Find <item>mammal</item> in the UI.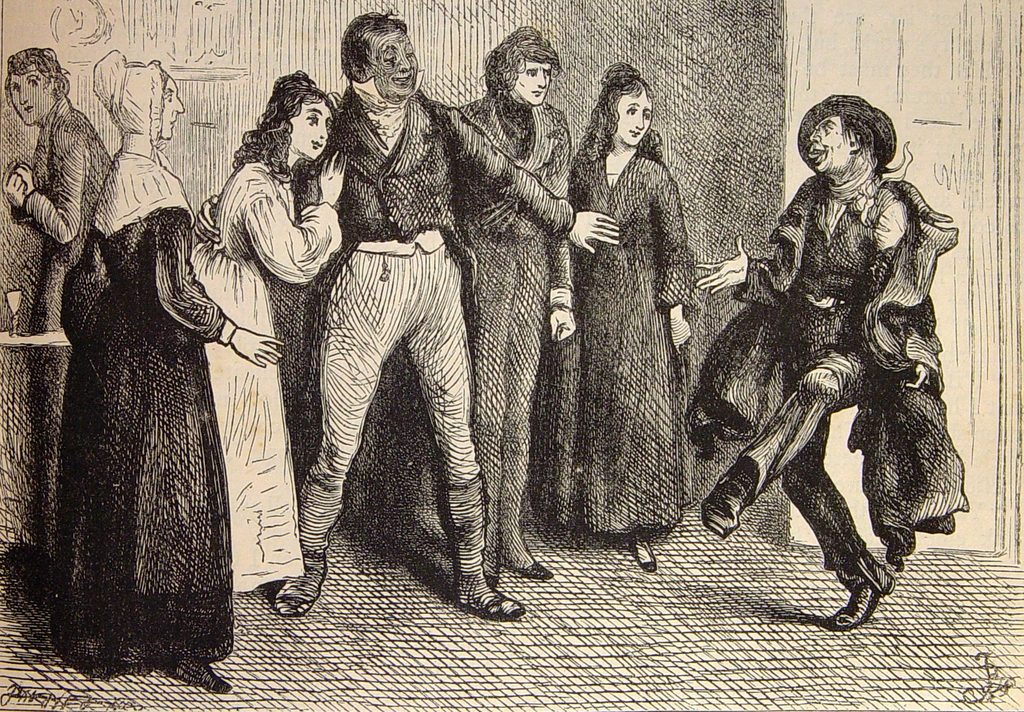
UI element at box(1, 45, 117, 331).
